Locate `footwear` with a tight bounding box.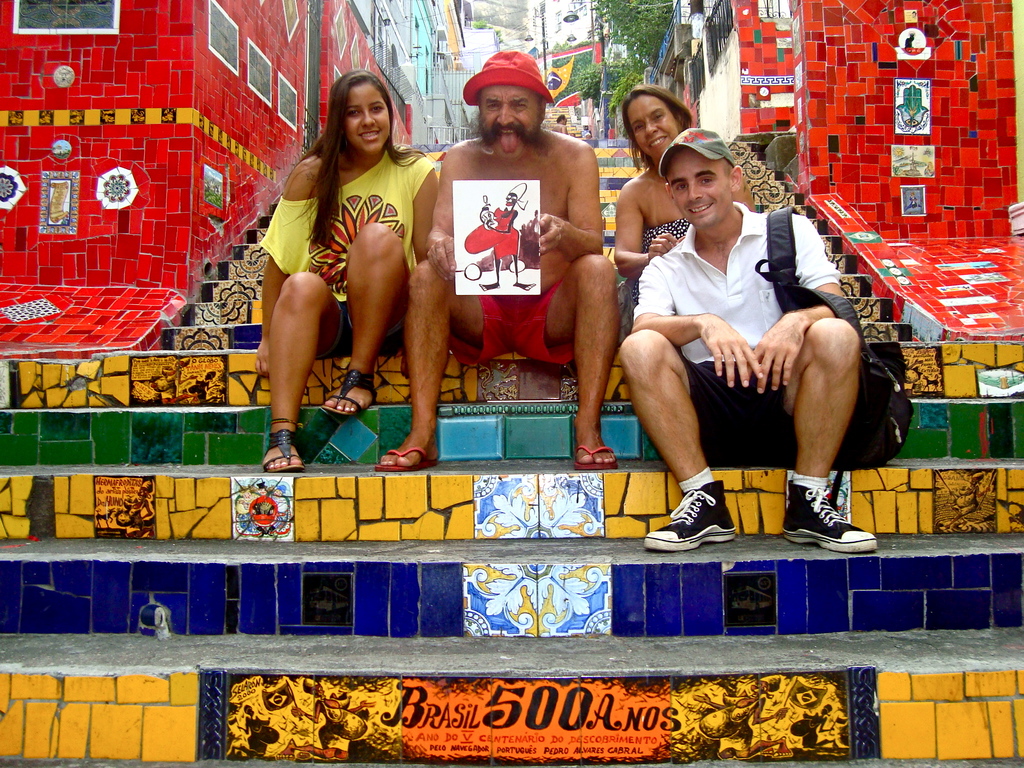
bbox(644, 477, 732, 554).
